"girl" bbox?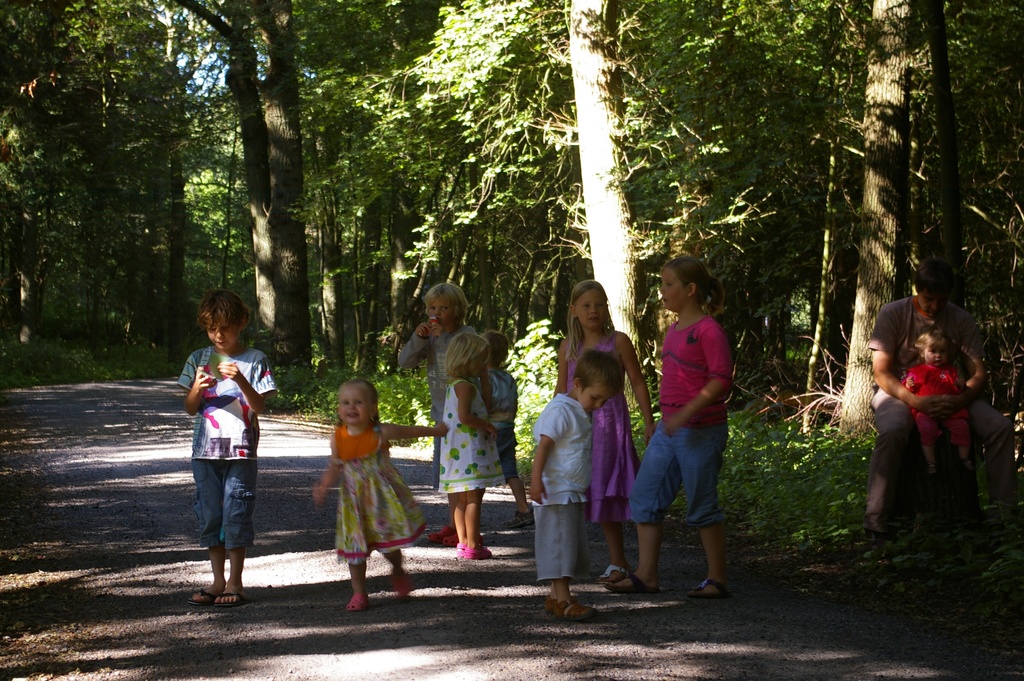
detection(609, 256, 735, 599)
